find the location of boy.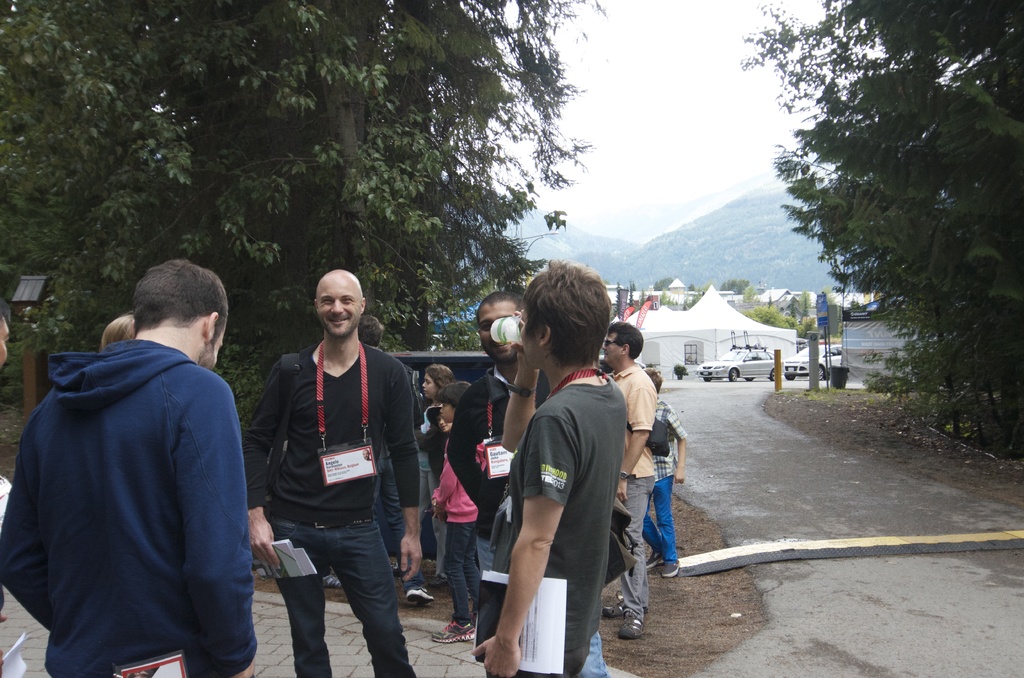
Location: Rect(227, 255, 431, 670).
